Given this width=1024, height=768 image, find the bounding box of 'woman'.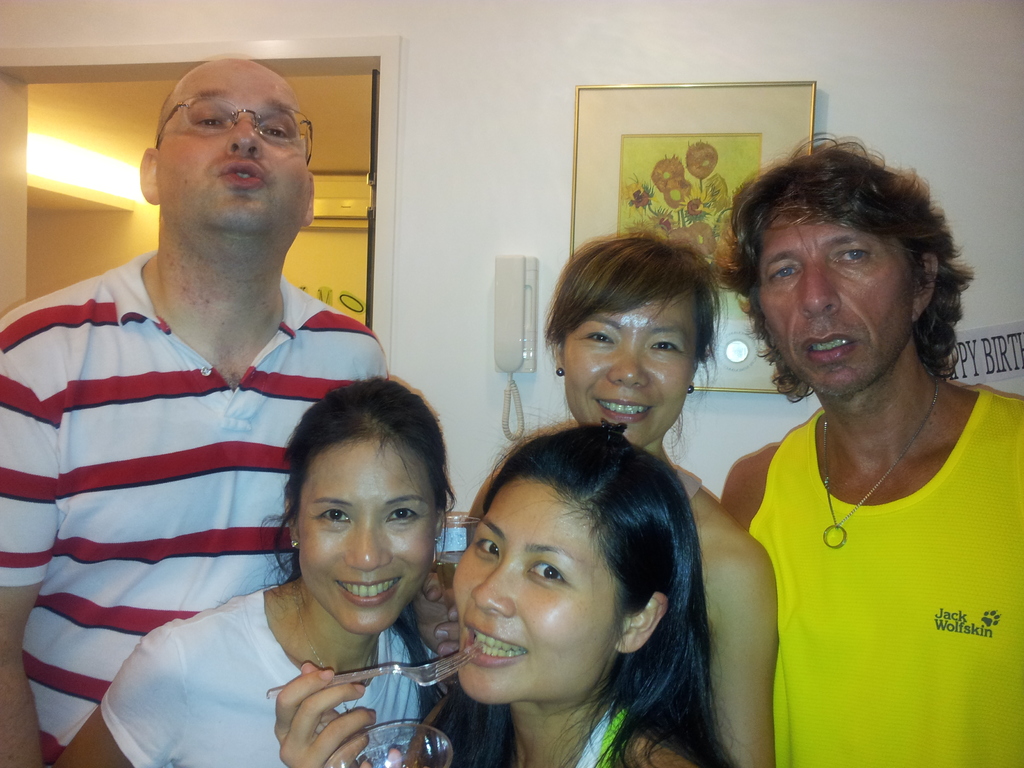
276 420 757 767.
